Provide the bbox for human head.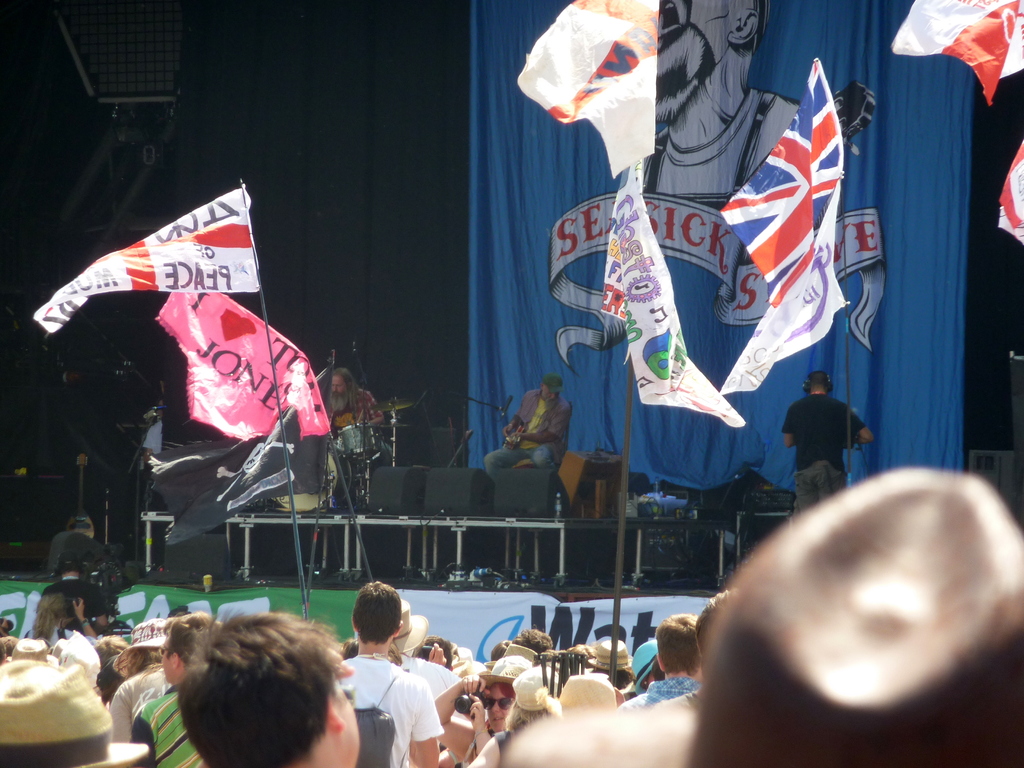
<region>588, 638, 636, 688</region>.
